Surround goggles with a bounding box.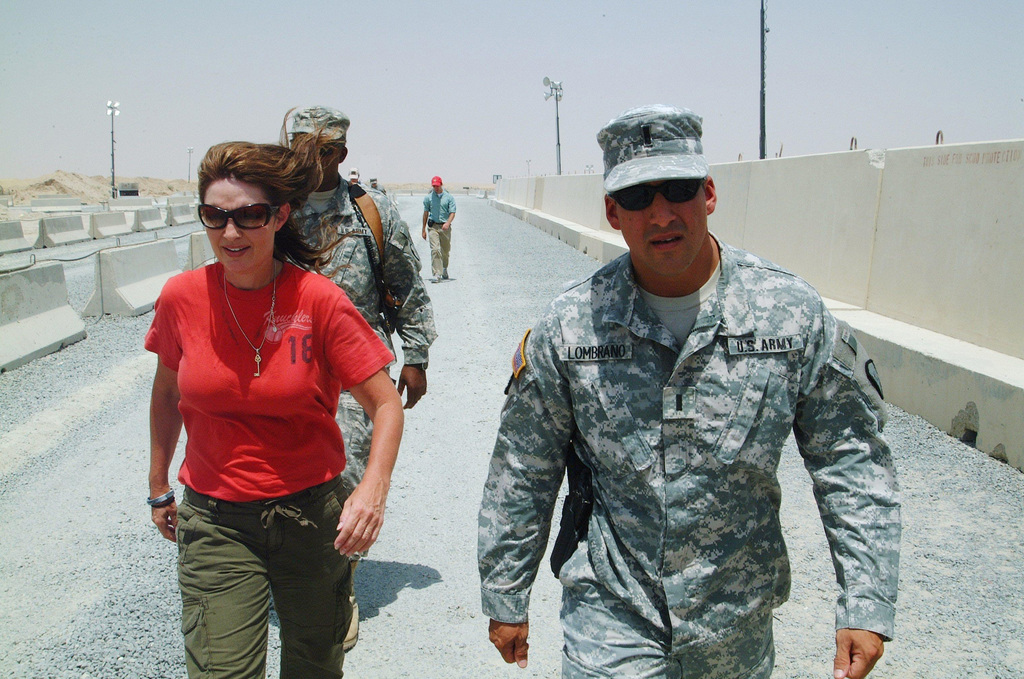
194, 200, 283, 232.
